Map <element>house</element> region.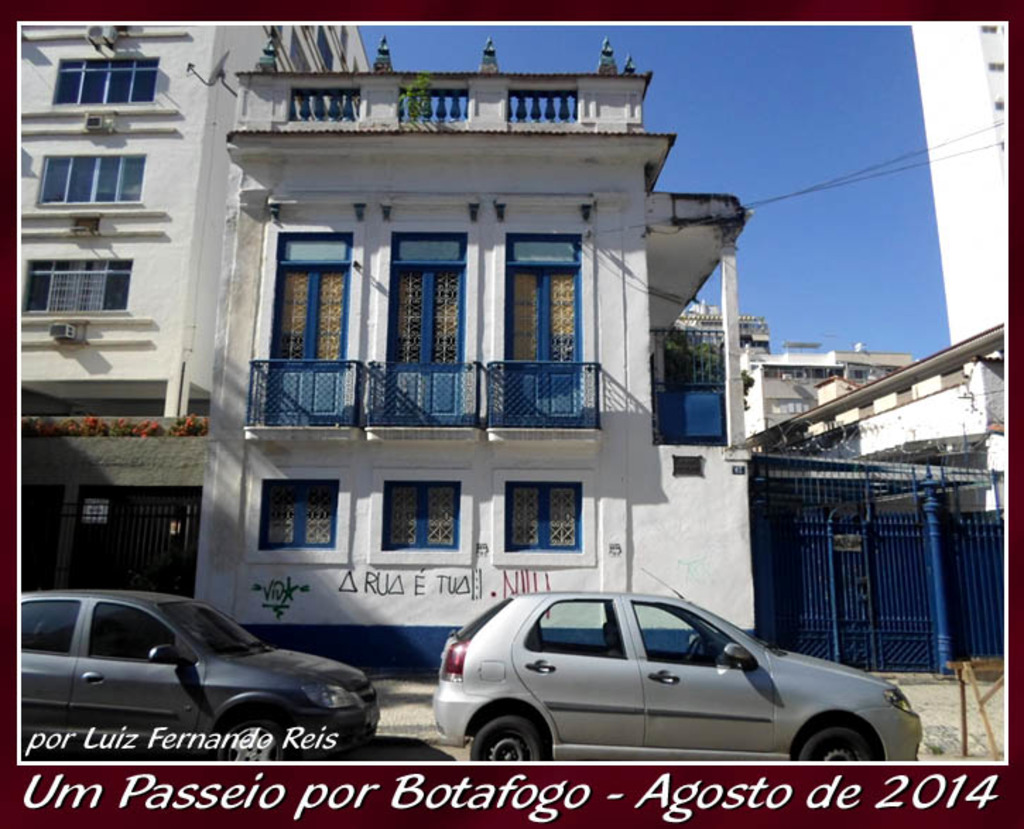
Mapped to rect(11, 28, 377, 603).
